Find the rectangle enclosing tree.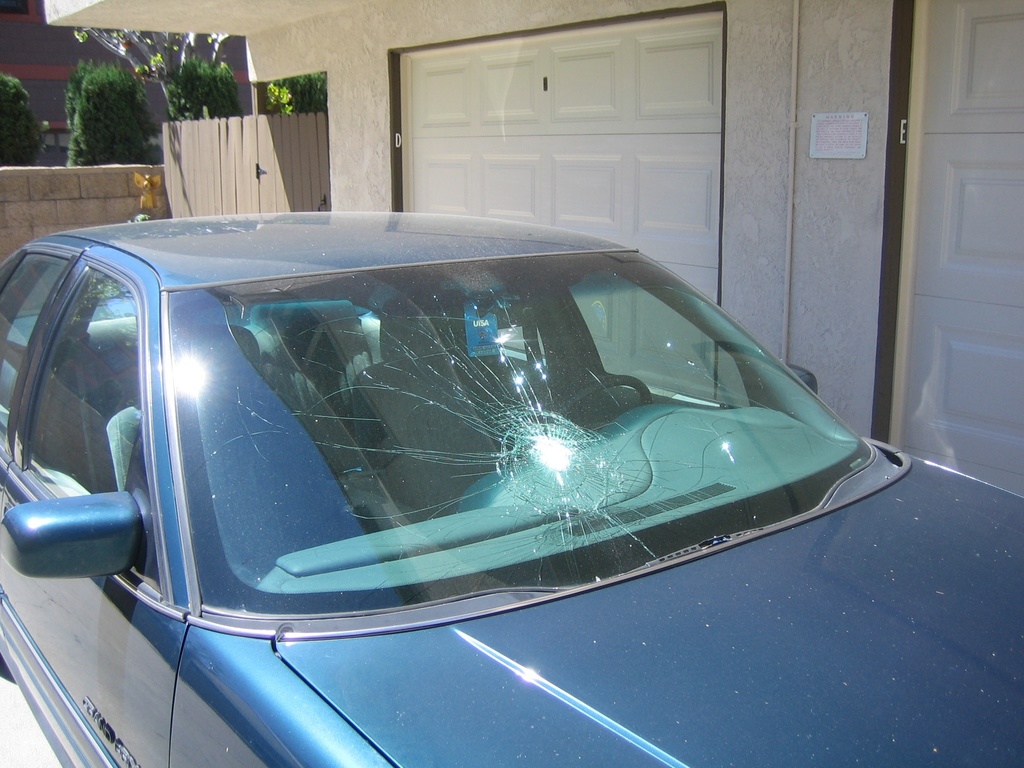
select_region(160, 54, 239, 118).
